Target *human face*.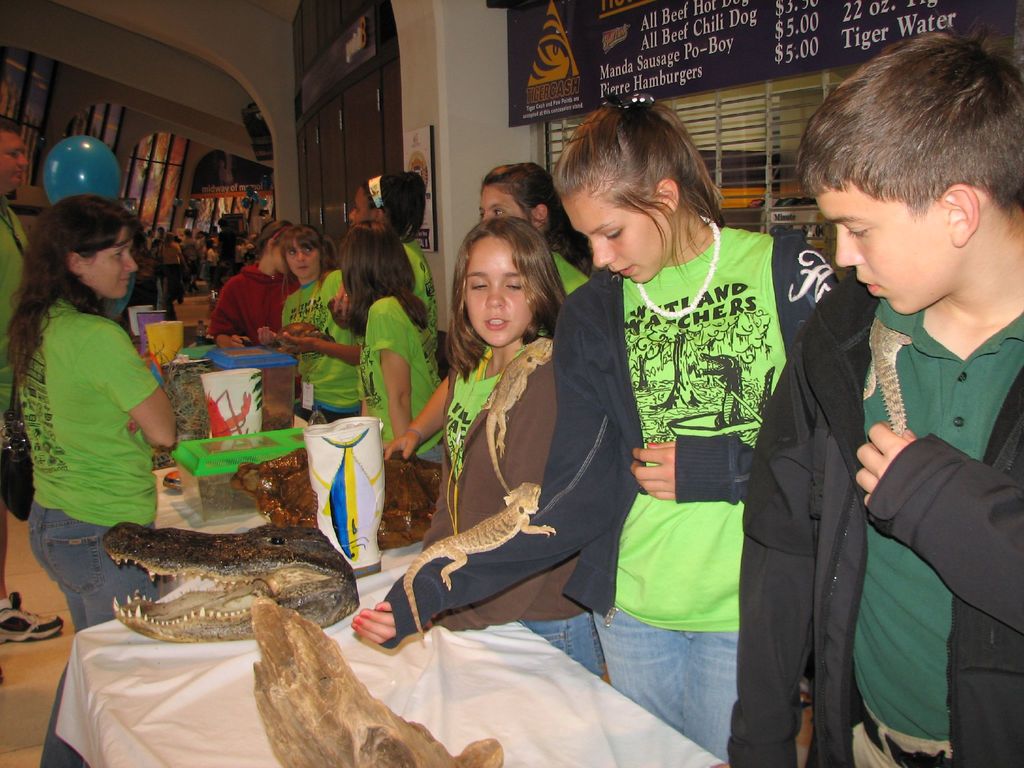
Target region: (x1=1, y1=126, x2=35, y2=187).
